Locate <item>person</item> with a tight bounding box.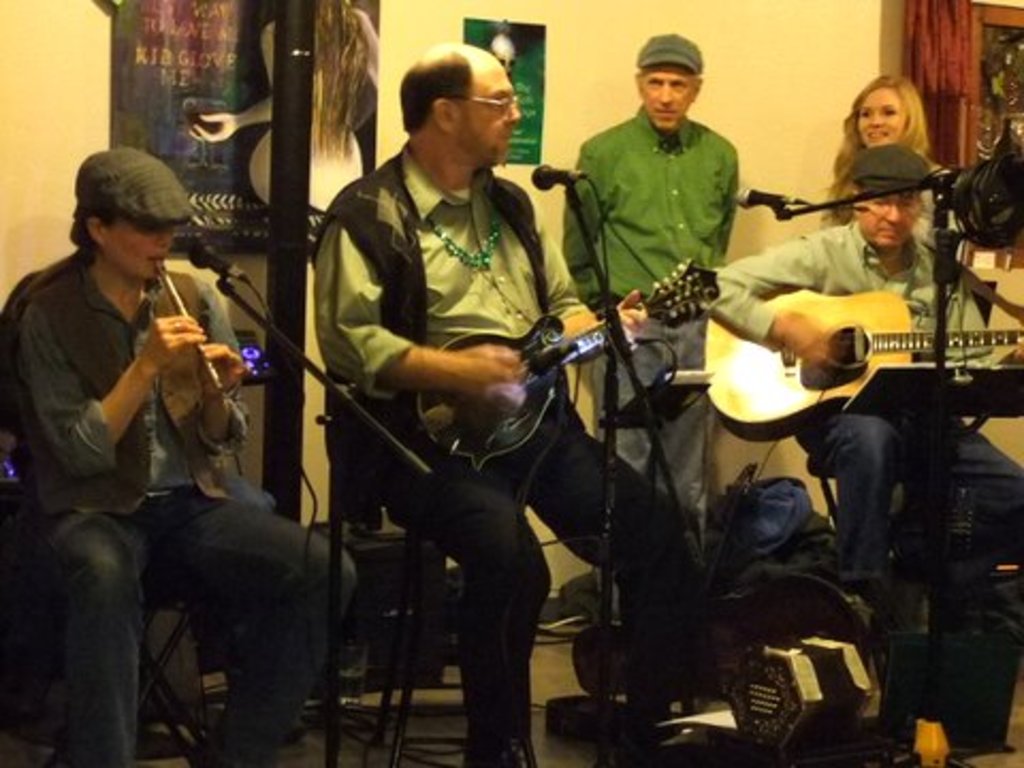
(left=41, top=147, right=279, bottom=767).
